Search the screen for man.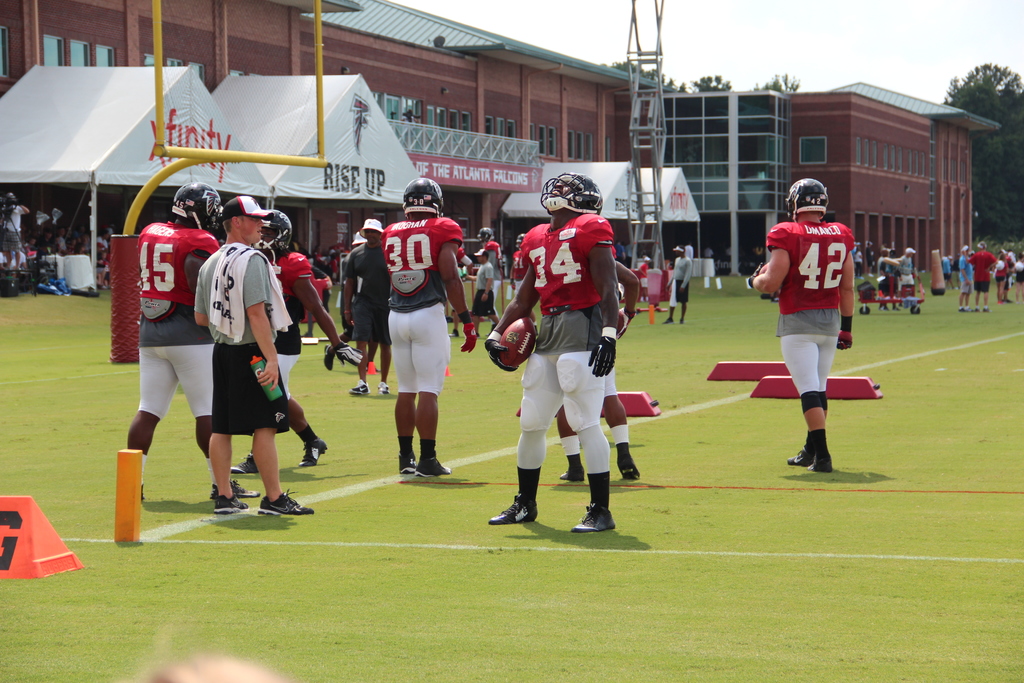
Found at locate(957, 247, 971, 315).
